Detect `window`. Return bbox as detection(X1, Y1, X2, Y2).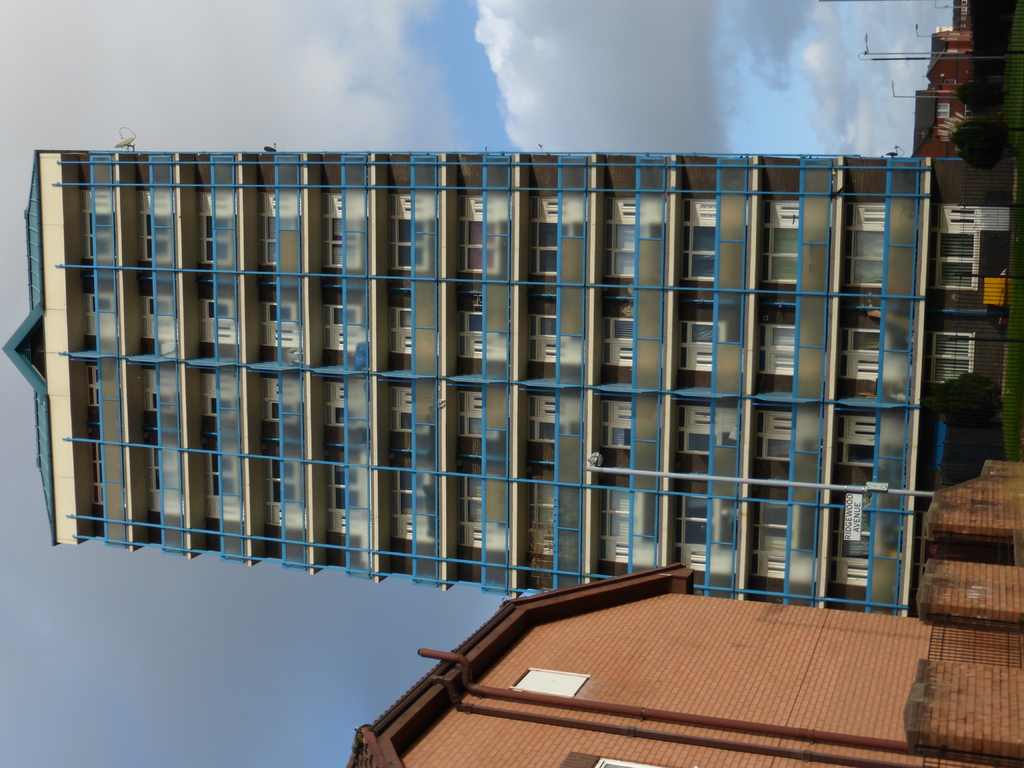
detection(260, 219, 295, 264).
